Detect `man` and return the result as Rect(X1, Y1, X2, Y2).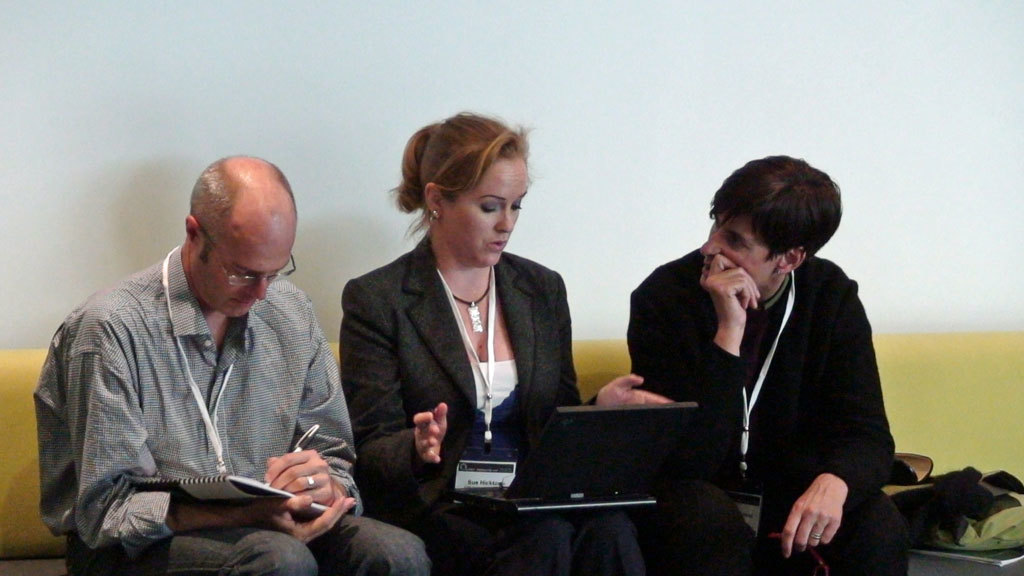
Rect(625, 152, 908, 575).
